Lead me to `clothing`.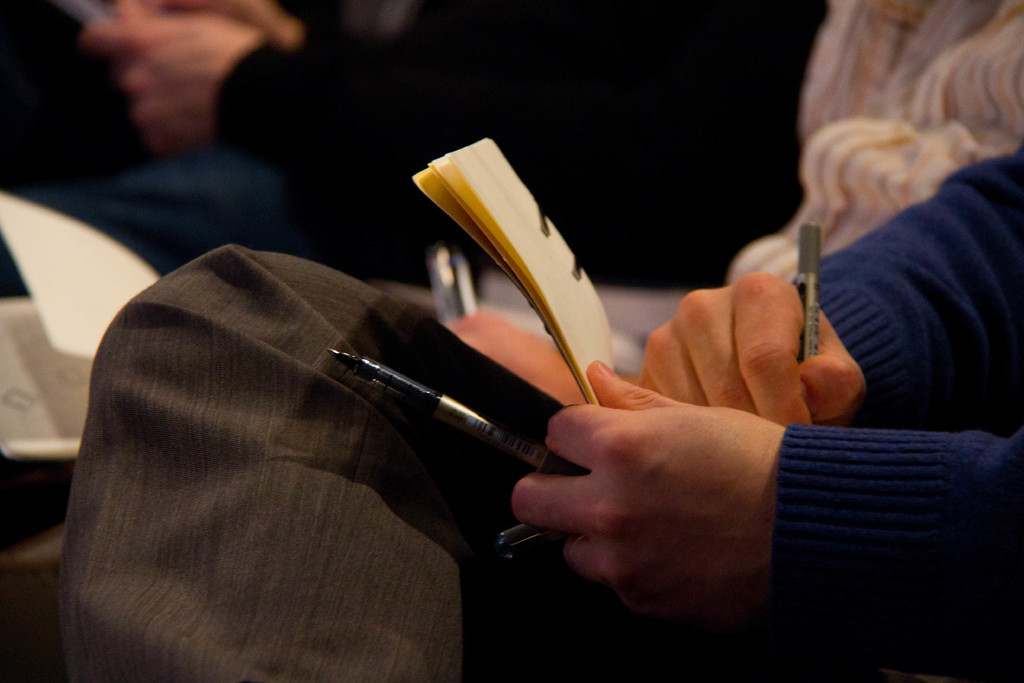
Lead to x1=725, y1=0, x2=1023, y2=286.
